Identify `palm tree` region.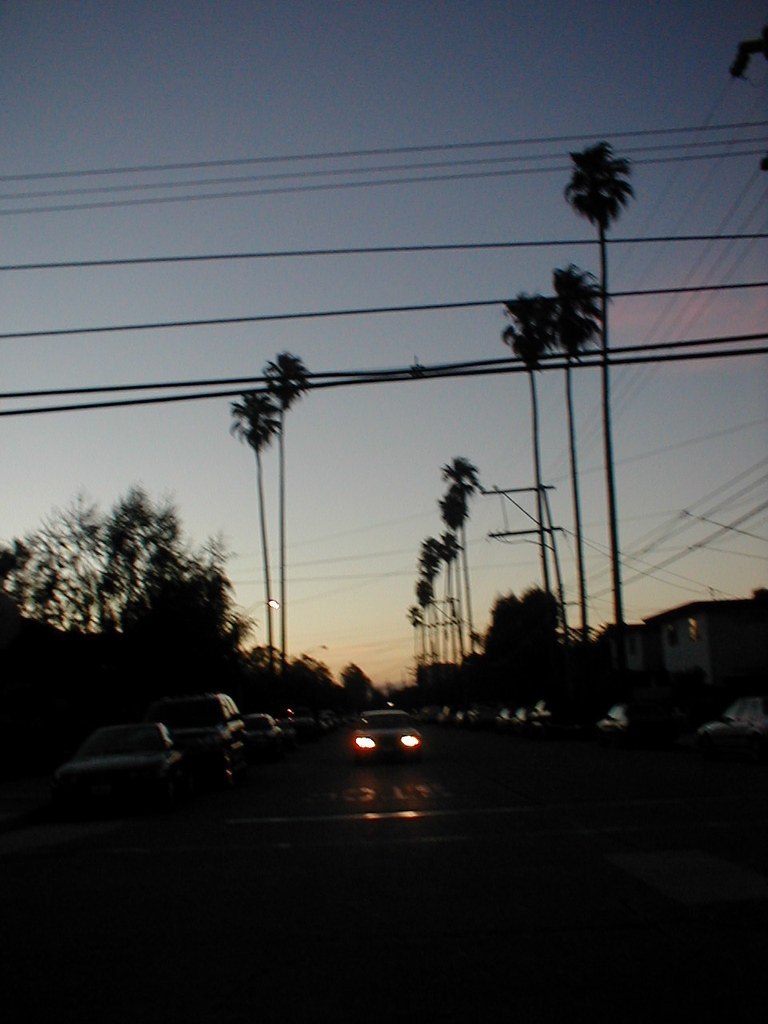
Region: crop(541, 246, 605, 626).
